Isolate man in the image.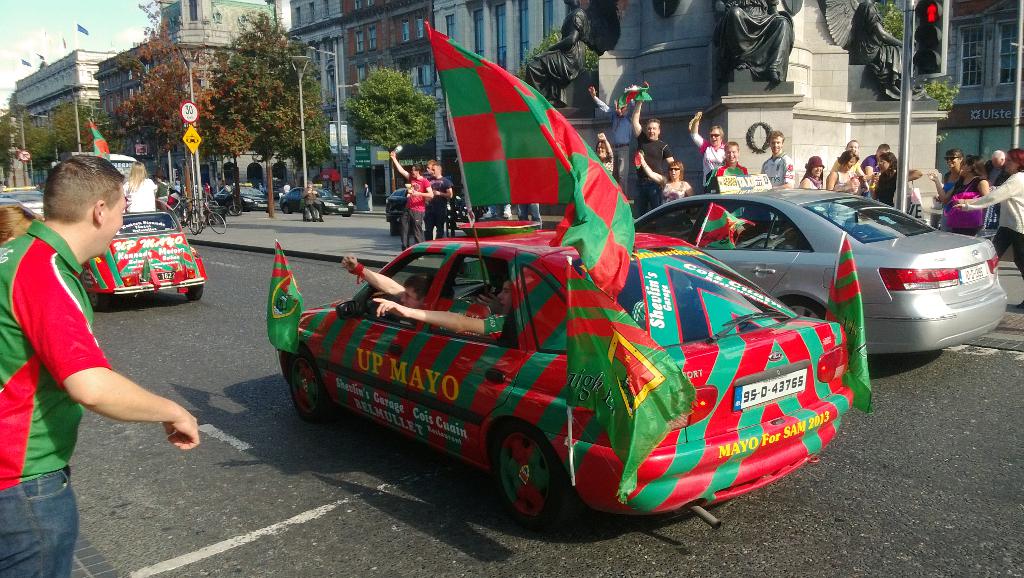
Isolated region: x1=0 y1=156 x2=198 y2=577.
